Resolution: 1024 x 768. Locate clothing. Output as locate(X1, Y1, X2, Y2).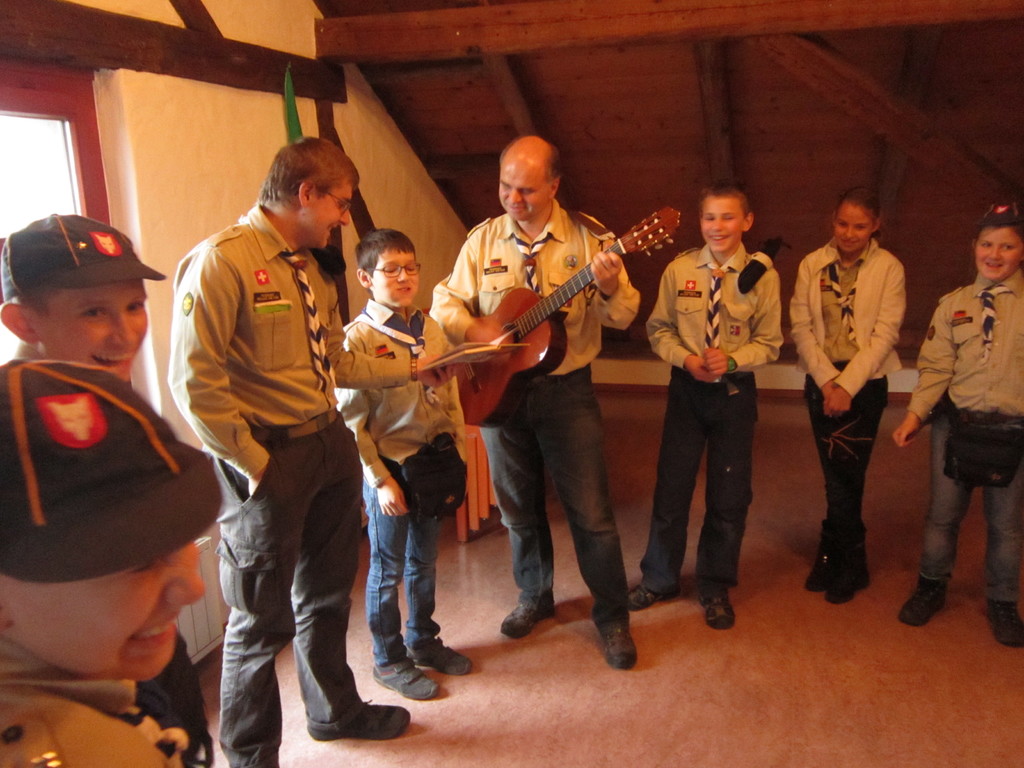
locate(477, 375, 633, 634).
